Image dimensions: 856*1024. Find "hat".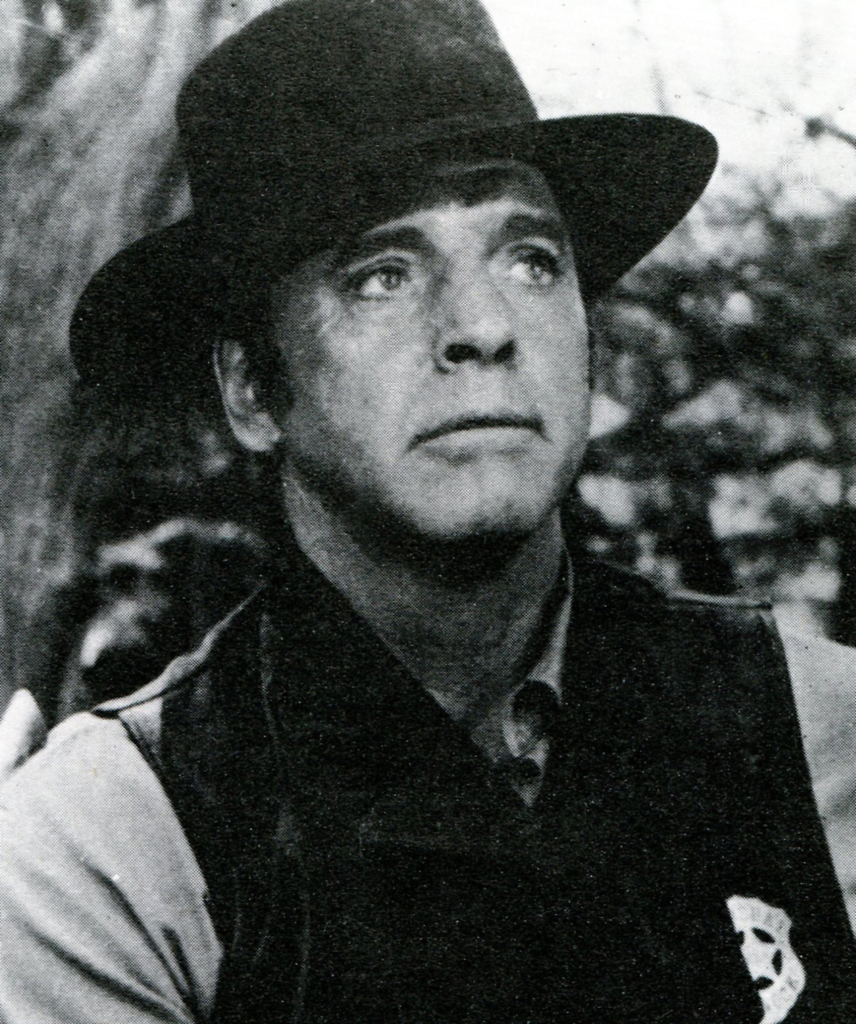
<region>67, 0, 717, 410</region>.
